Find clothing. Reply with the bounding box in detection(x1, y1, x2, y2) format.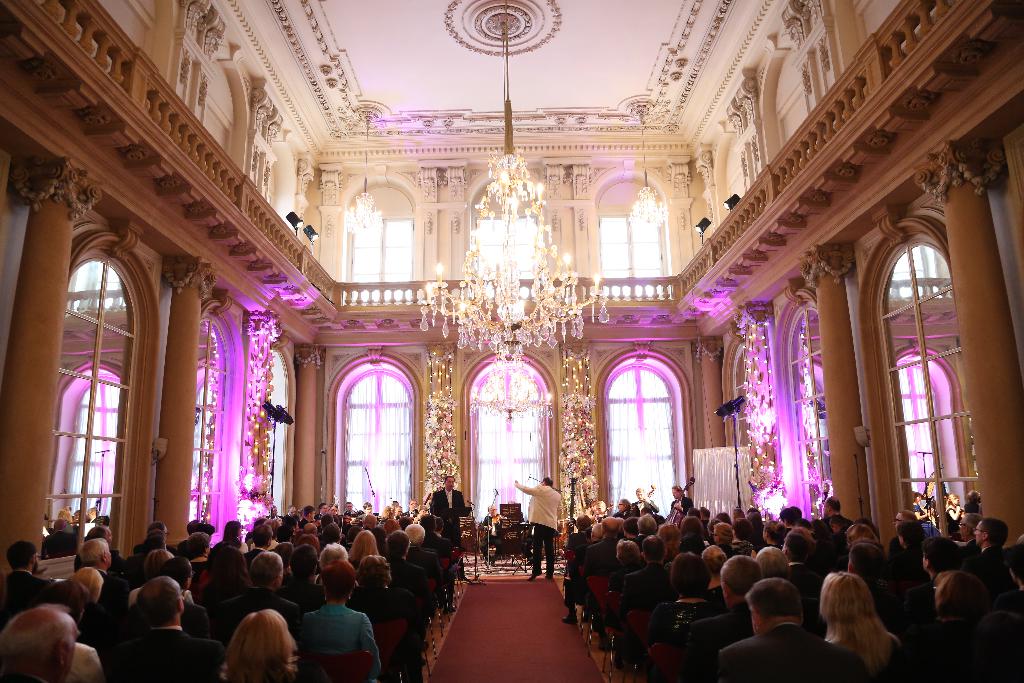
detection(513, 482, 556, 576).
